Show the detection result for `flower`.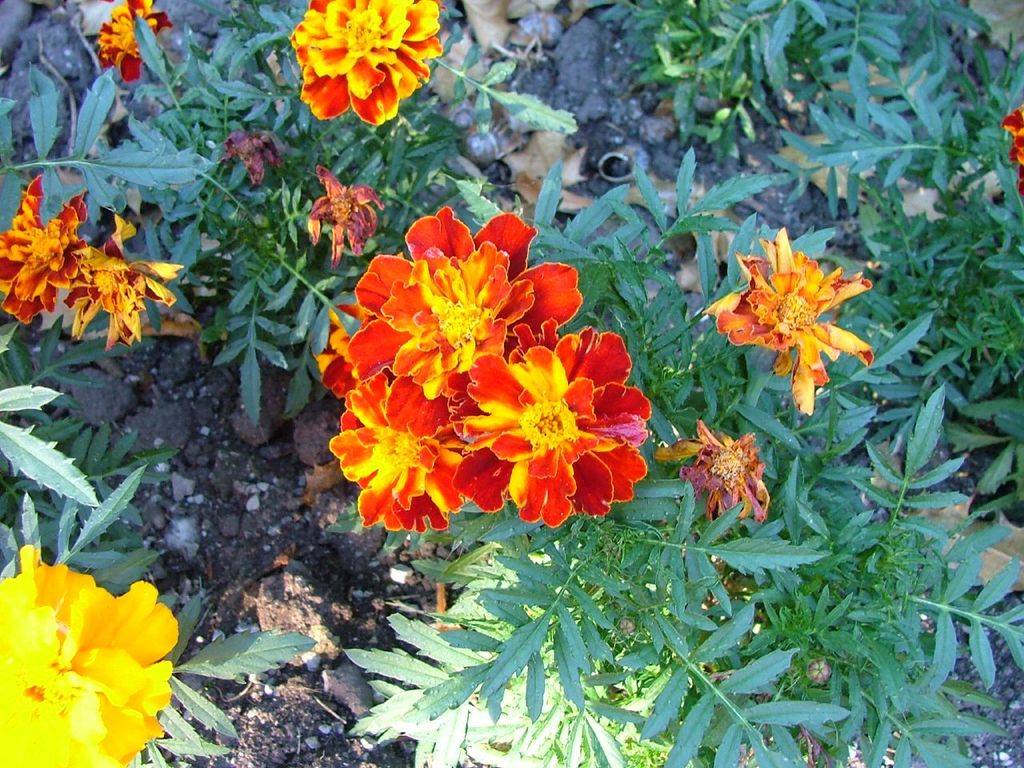
x1=215 y1=124 x2=286 y2=186.
